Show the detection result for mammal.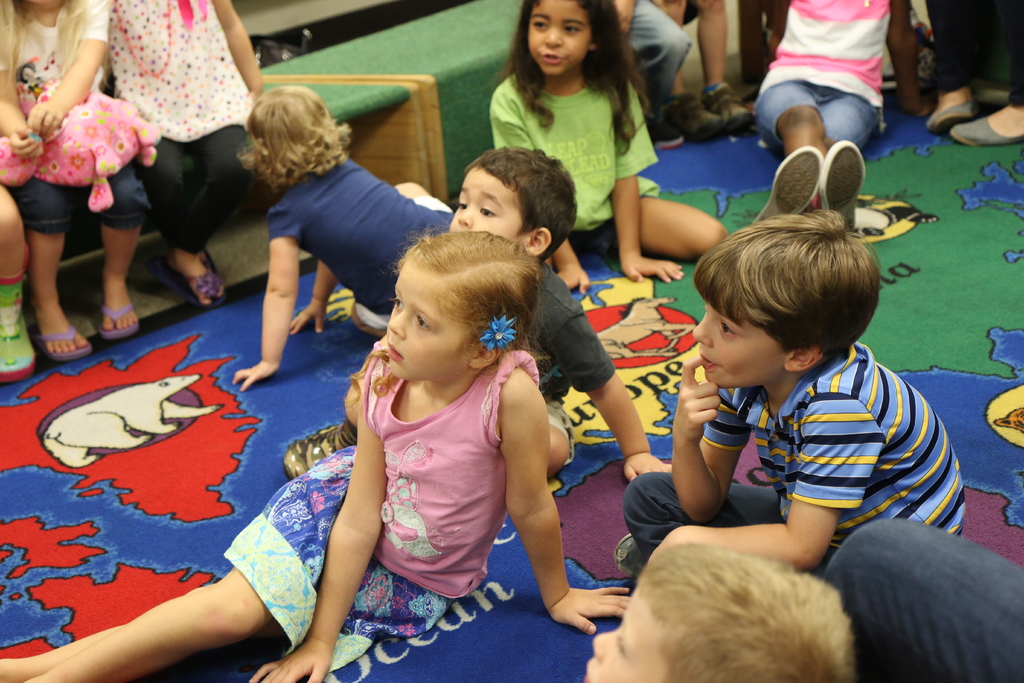
{"x1": 599, "y1": 0, "x2": 766, "y2": 133}.
